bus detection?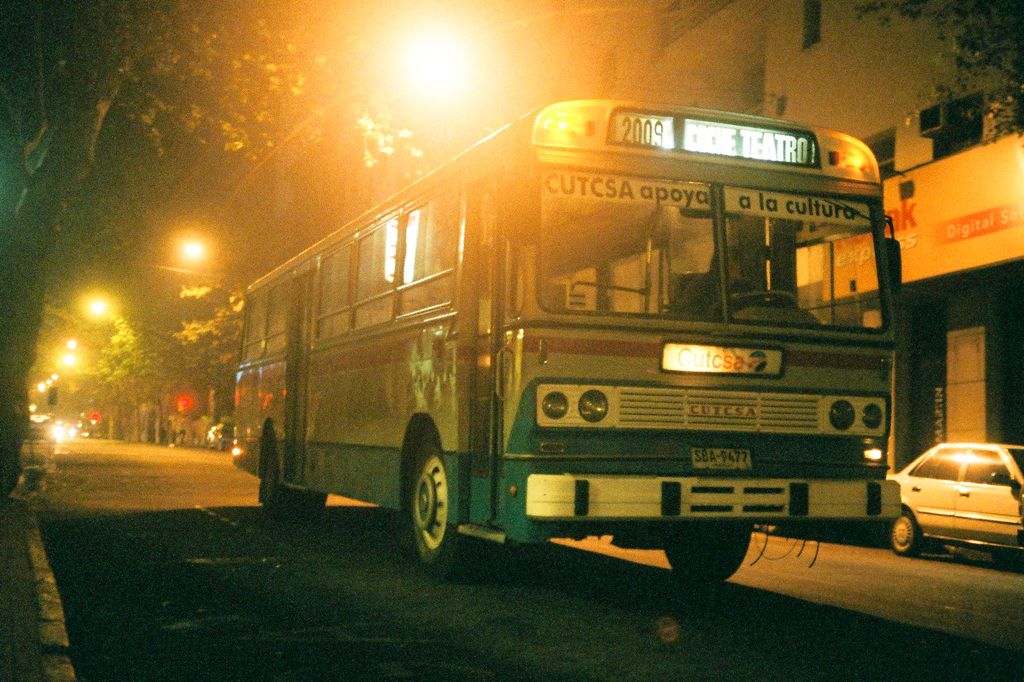
bbox(230, 94, 900, 589)
